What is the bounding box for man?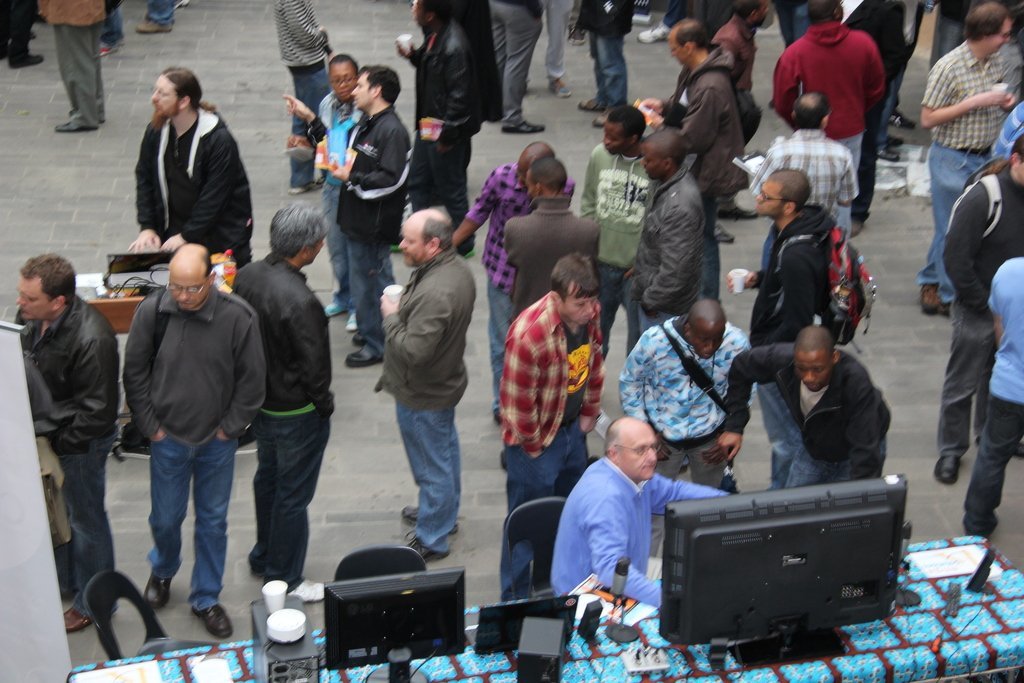
l=449, t=135, r=576, b=432.
